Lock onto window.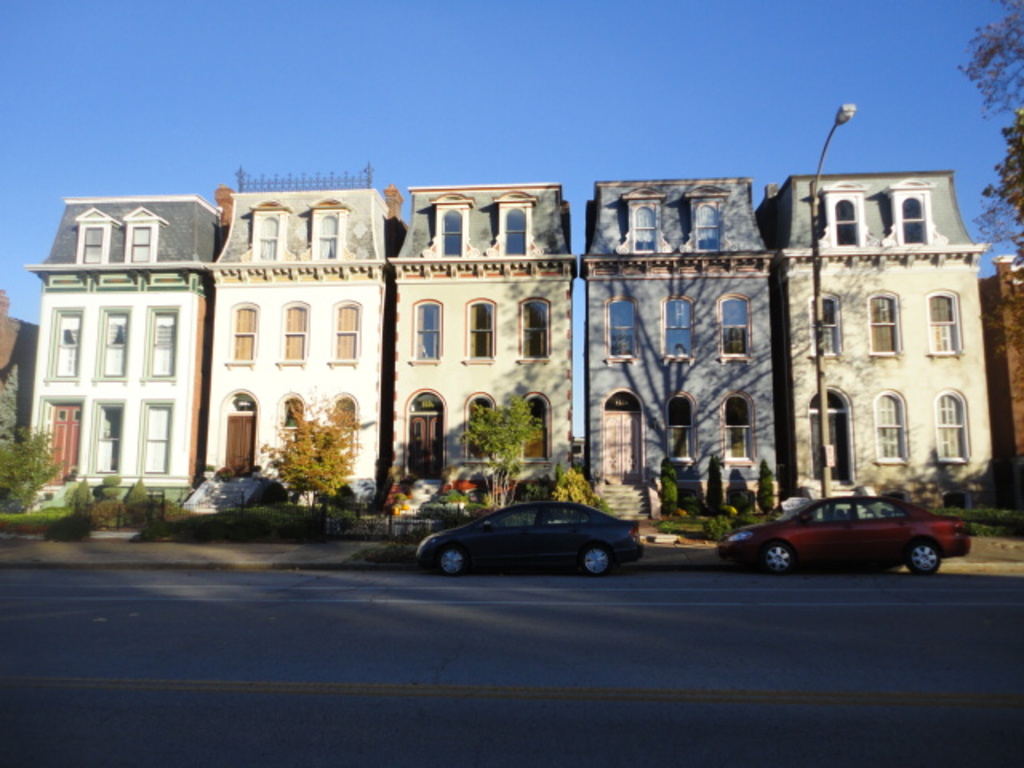
Locked: <box>922,290,962,347</box>.
